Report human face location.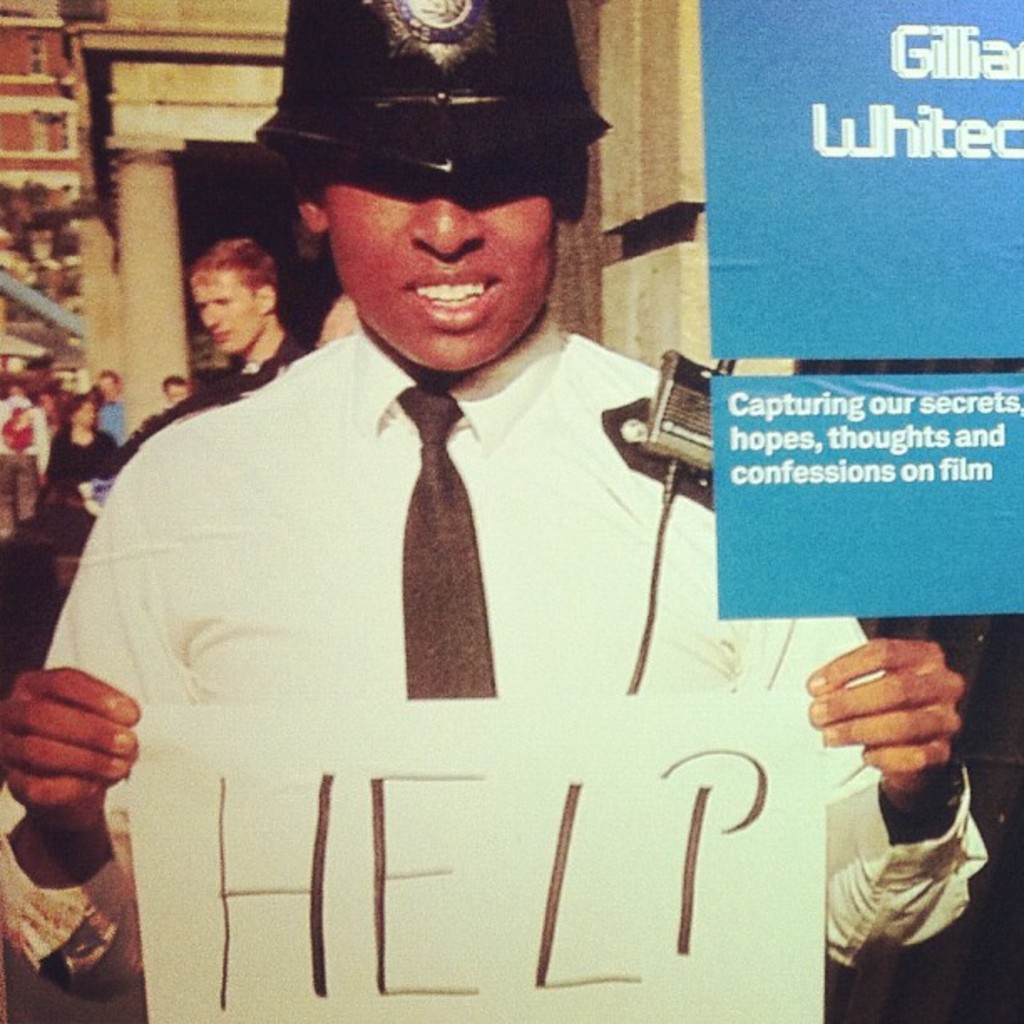
Report: <box>331,151,556,373</box>.
